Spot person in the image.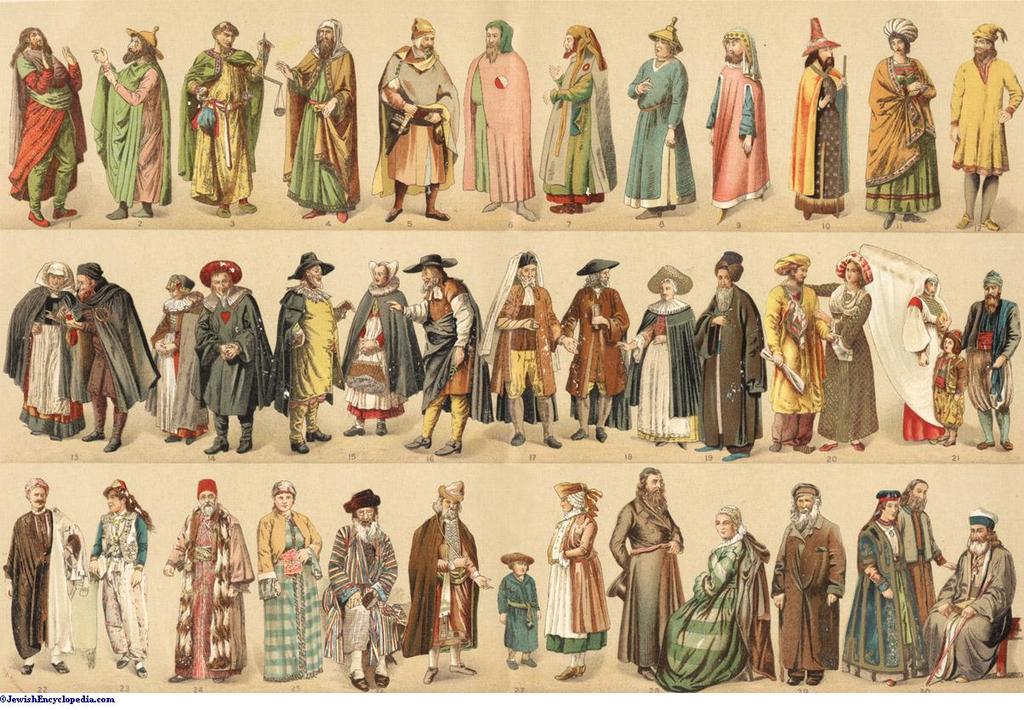
person found at crop(899, 280, 942, 442).
